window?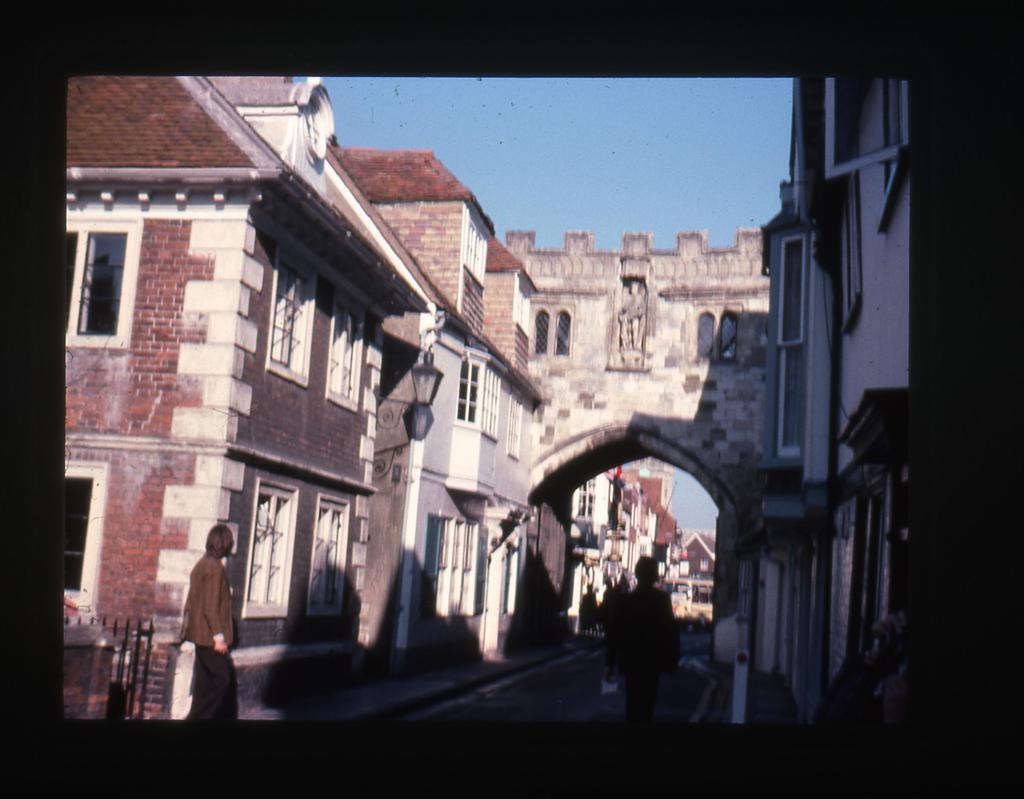
(829,155,865,343)
